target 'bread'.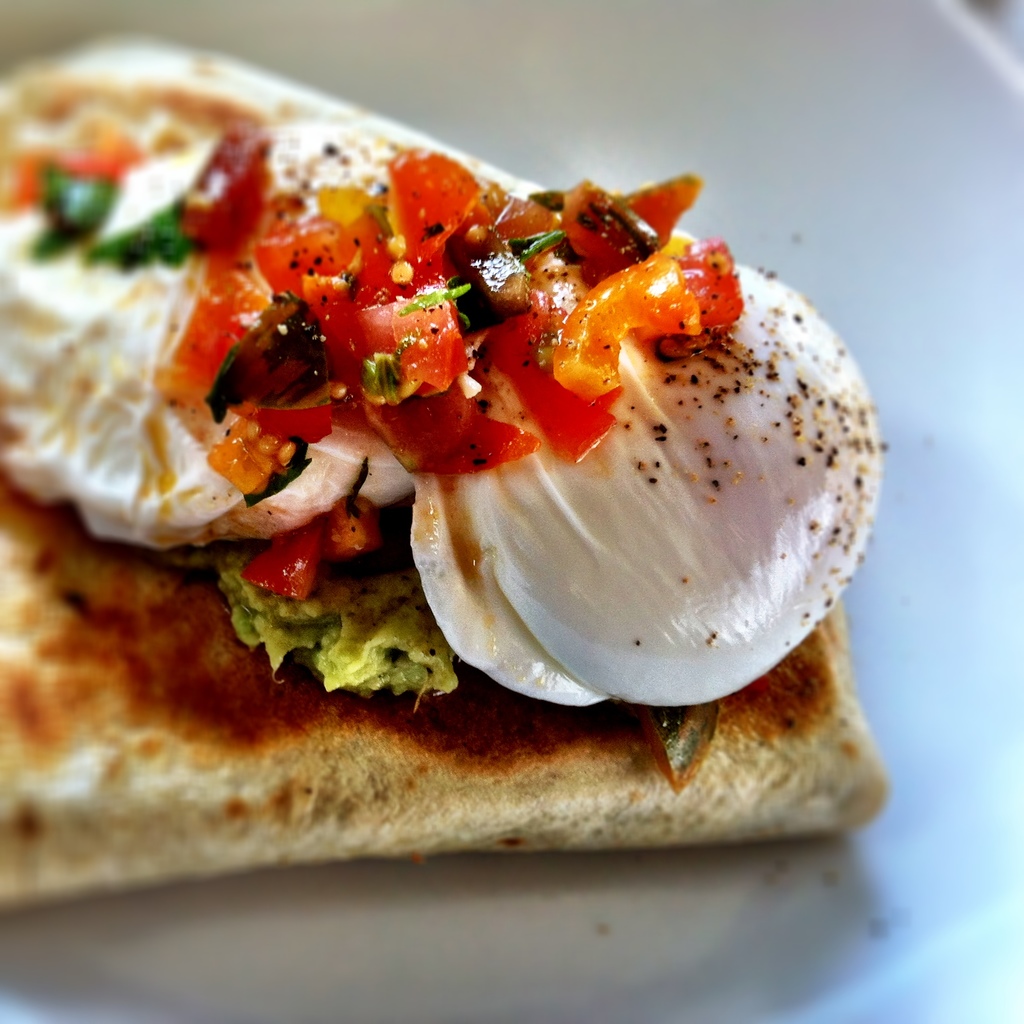
Target region: box(0, 465, 883, 923).
